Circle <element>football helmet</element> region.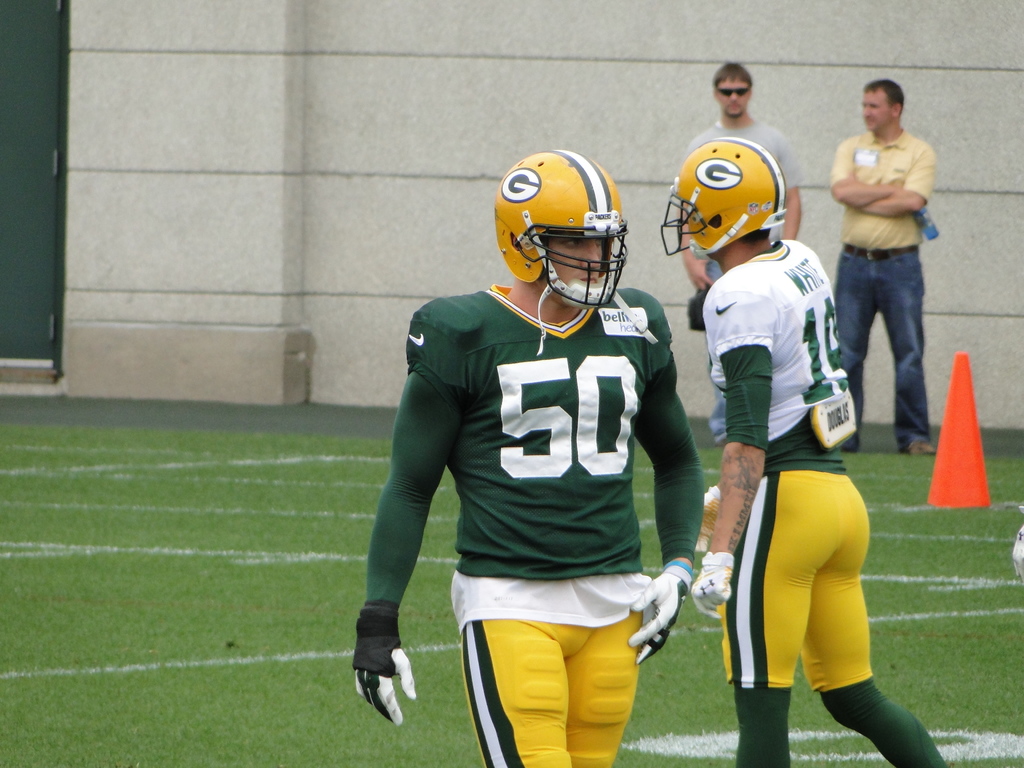
Region: l=666, t=131, r=801, b=277.
